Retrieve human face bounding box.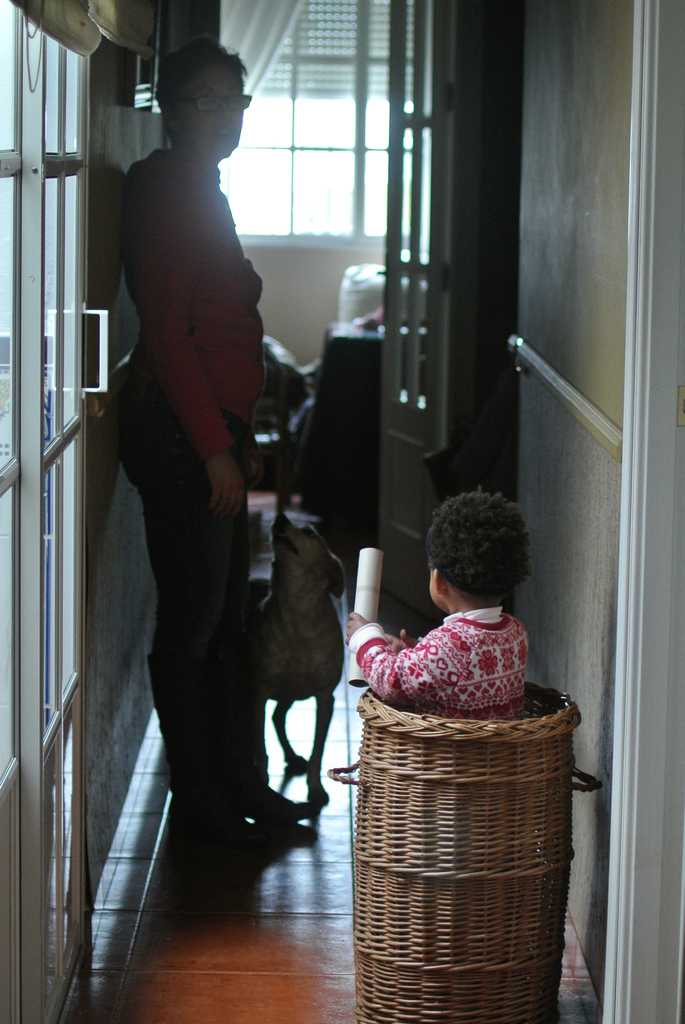
Bounding box: bbox=(185, 63, 243, 154).
